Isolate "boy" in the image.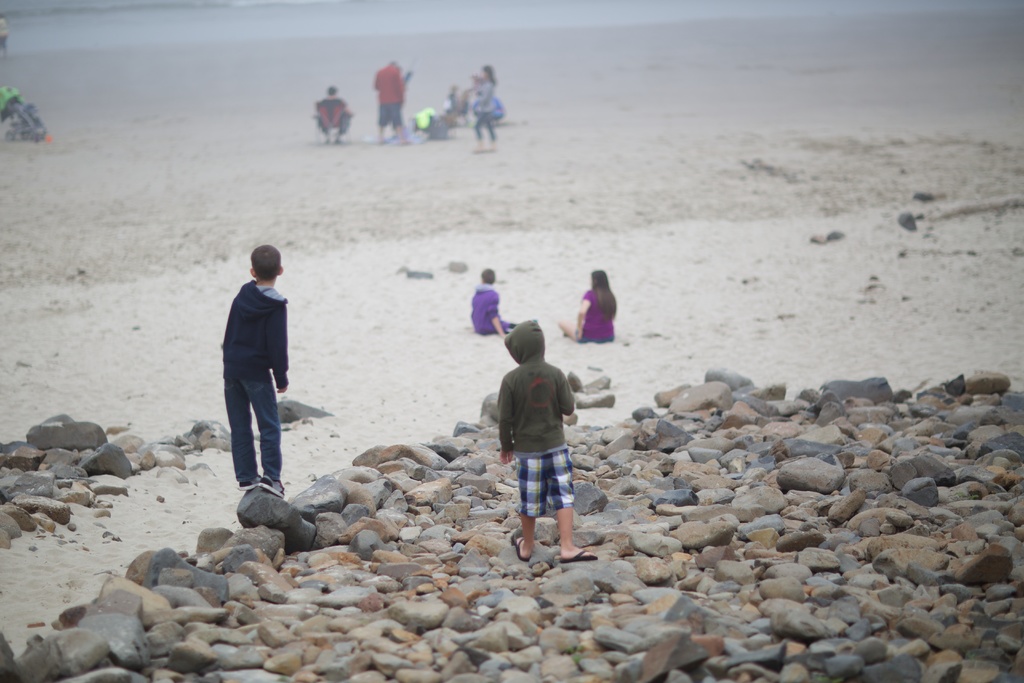
Isolated region: select_region(223, 241, 292, 493).
